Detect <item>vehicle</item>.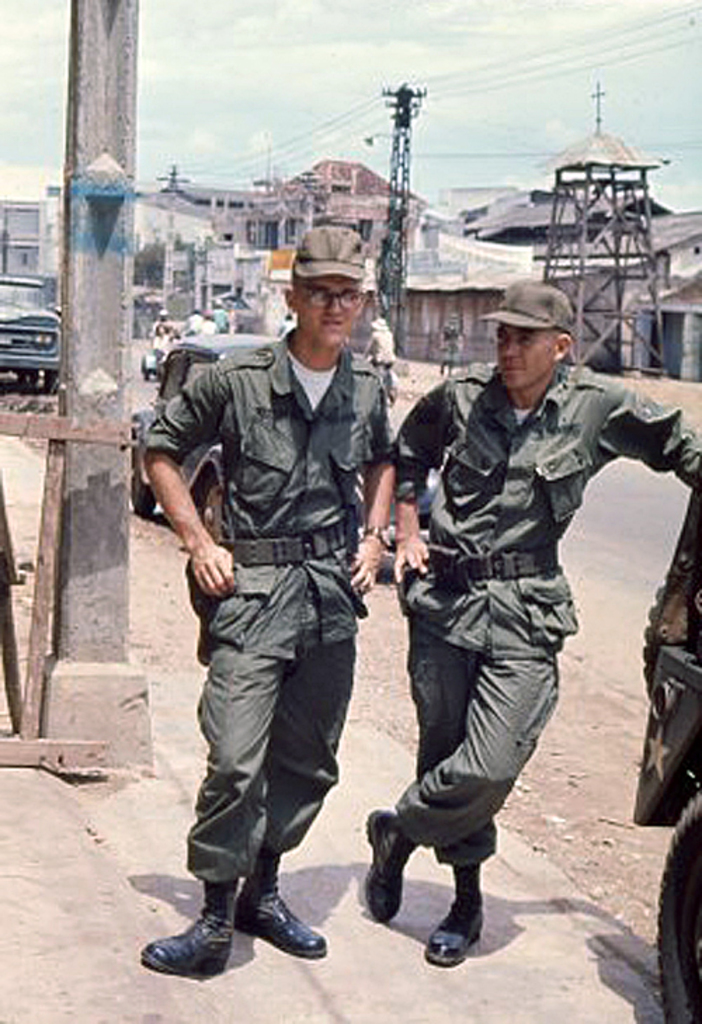
Detected at 632:482:701:1023.
